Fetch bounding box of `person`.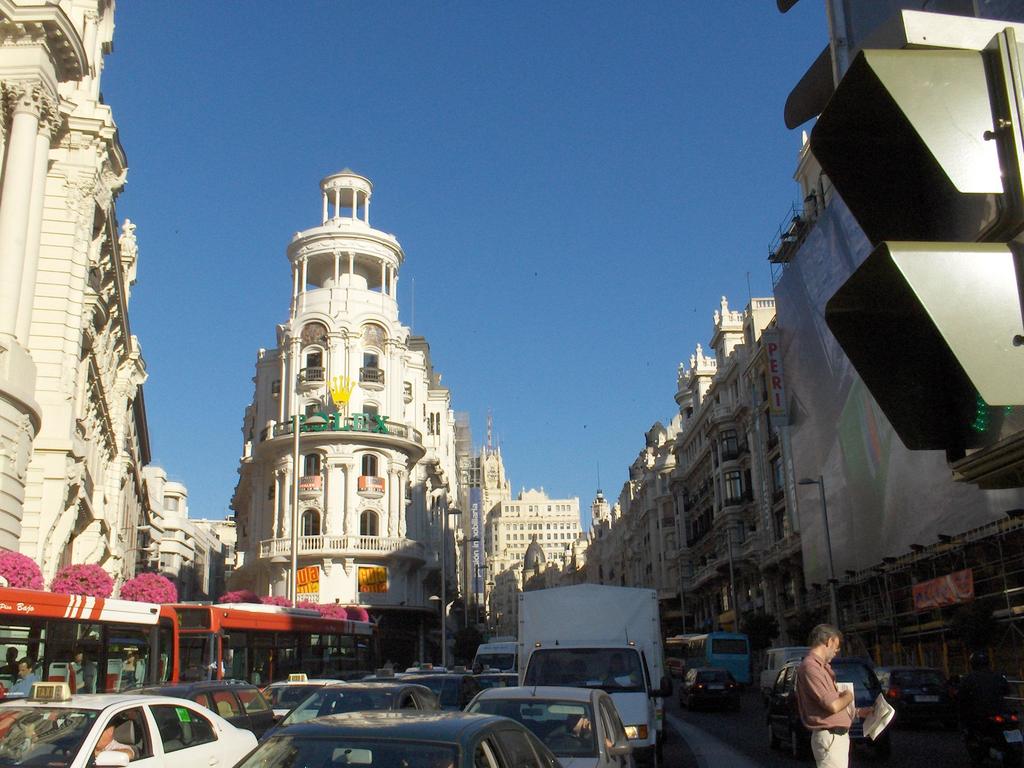
Bbox: {"x1": 122, "y1": 653, "x2": 134, "y2": 683}.
